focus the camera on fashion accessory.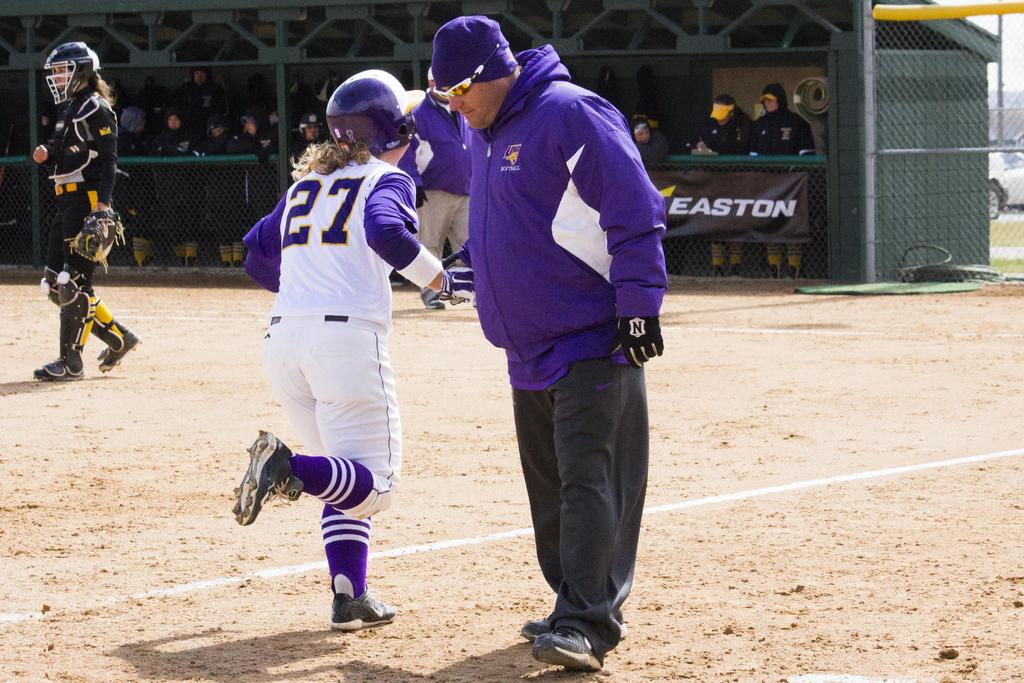
Focus region: left=517, top=611, right=558, bottom=645.
